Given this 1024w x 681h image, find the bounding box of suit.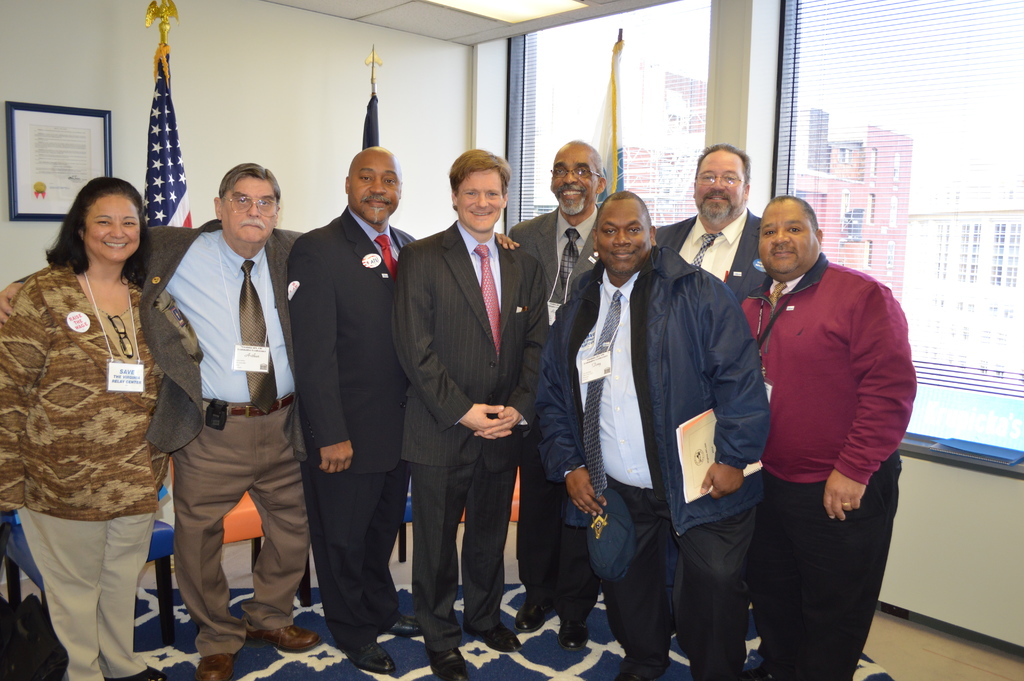
bbox=[140, 214, 311, 655].
